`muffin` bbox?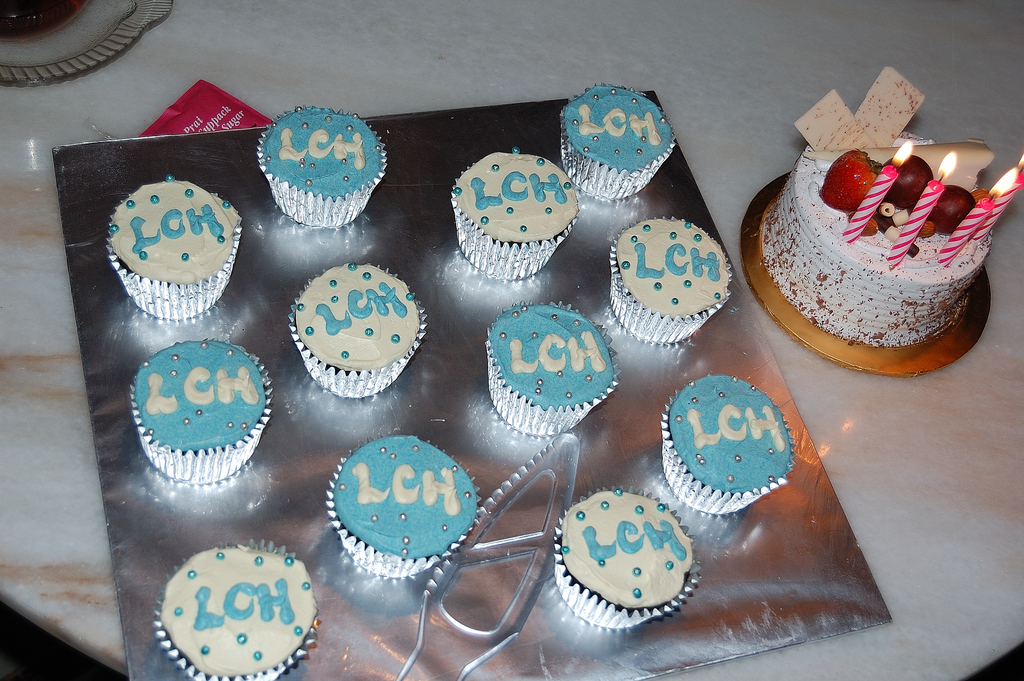
l=132, t=336, r=270, b=487
